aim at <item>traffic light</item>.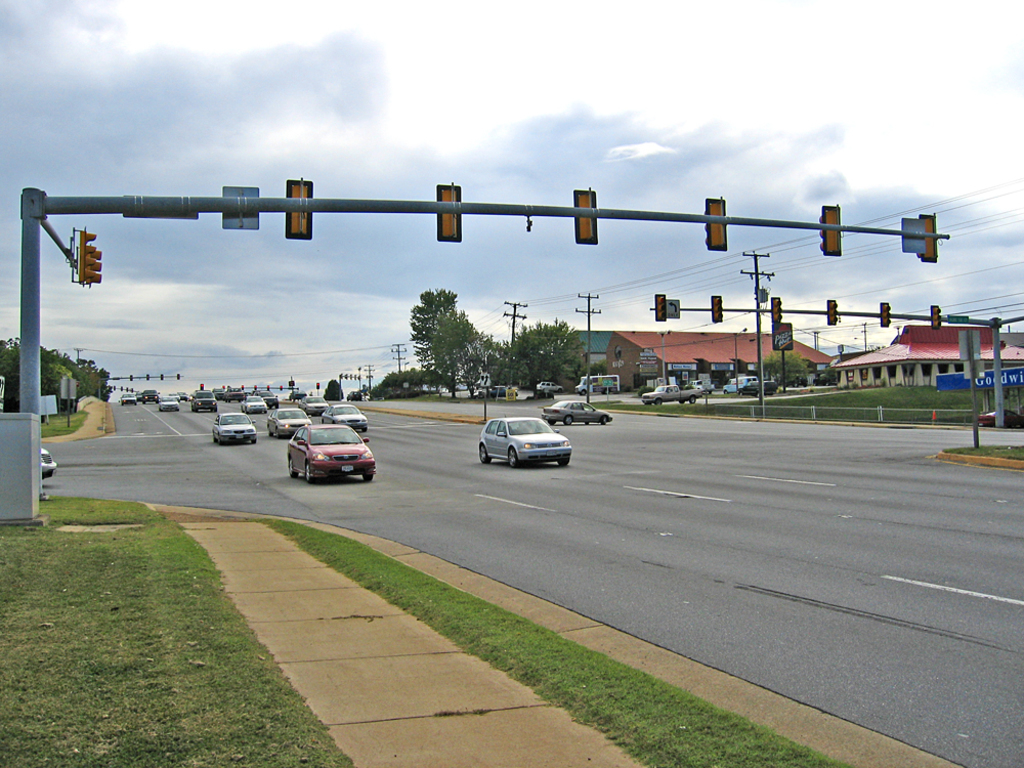
Aimed at x1=655, y1=295, x2=667, y2=321.
